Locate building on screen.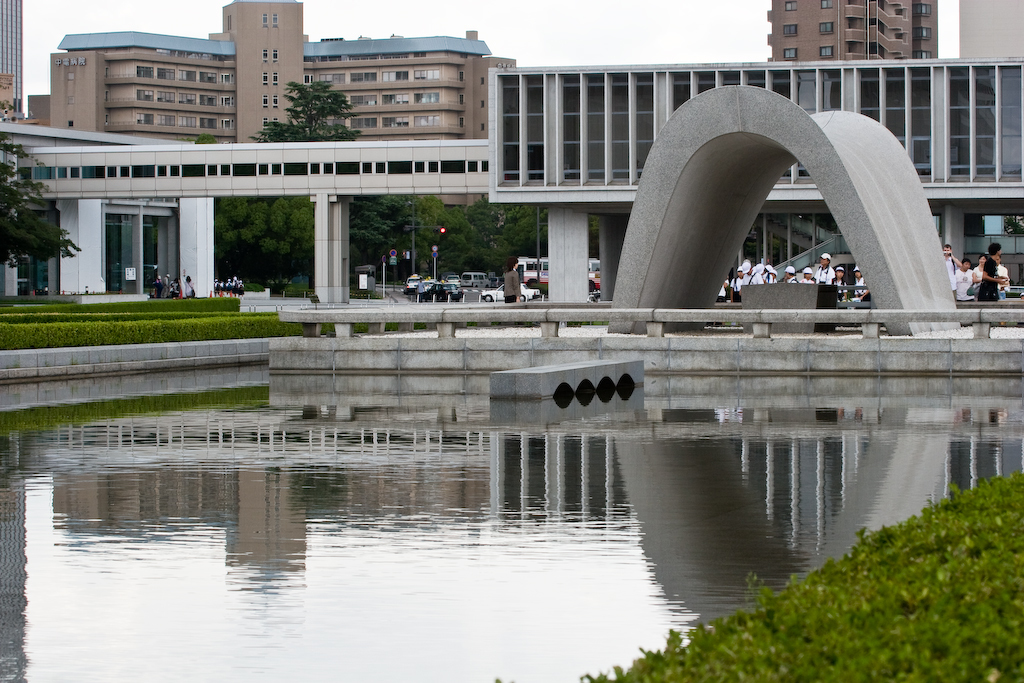
On screen at locate(30, 0, 518, 142).
